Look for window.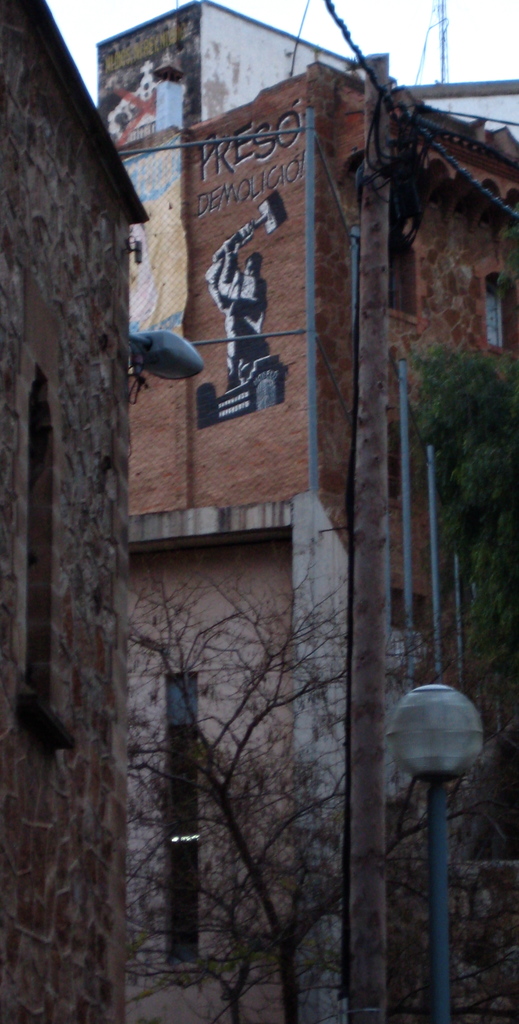
Found: BBox(386, 244, 412, 305).
